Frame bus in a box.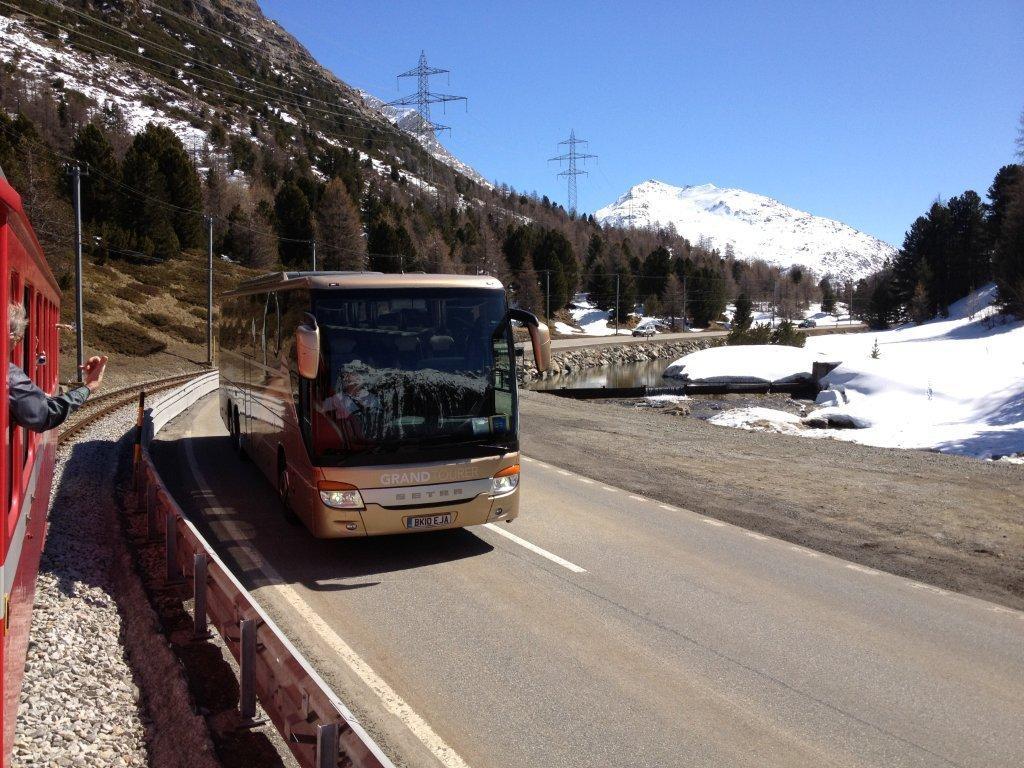
rect(218, 269, 552, 548).
